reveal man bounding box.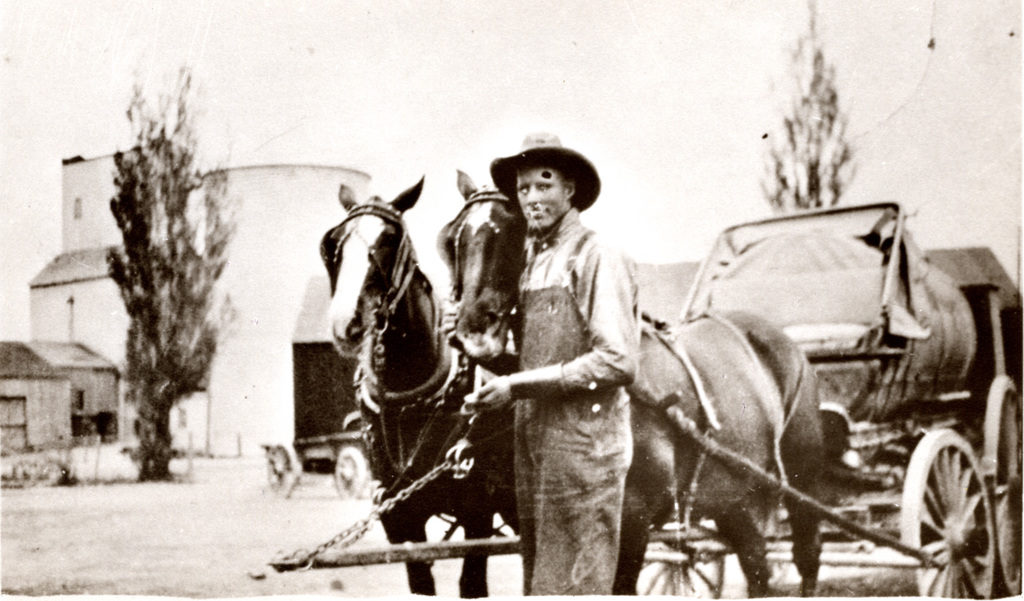
Revealed: 449 140 643 600.
